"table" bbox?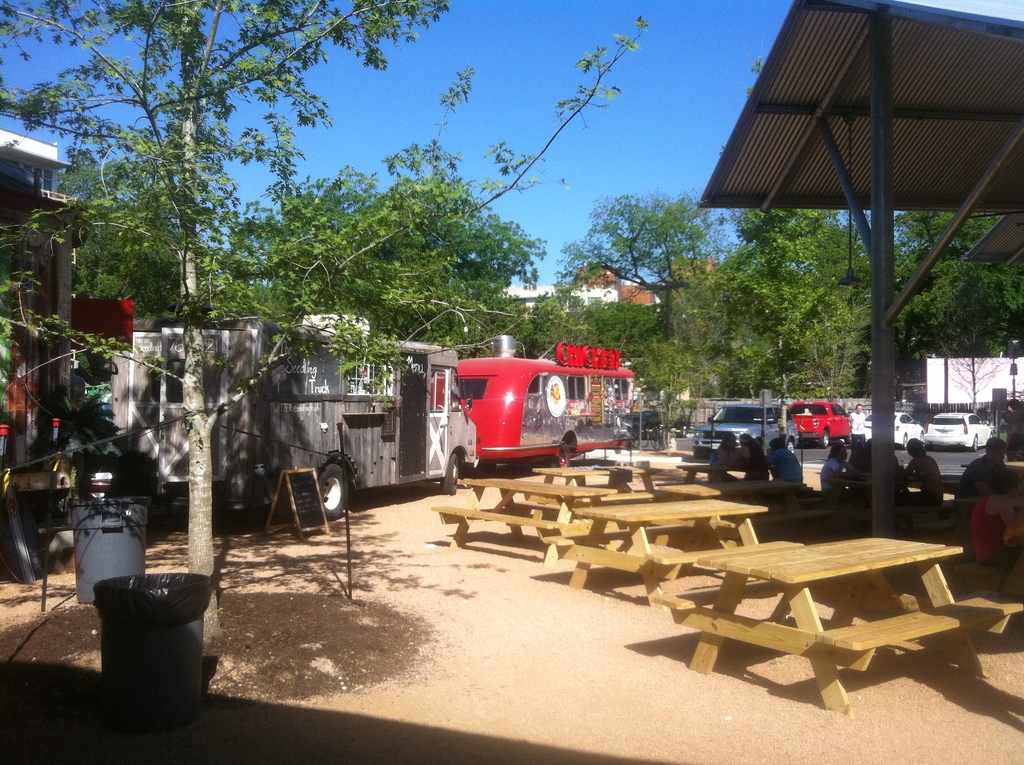
region(691, 531, 979, 713)
